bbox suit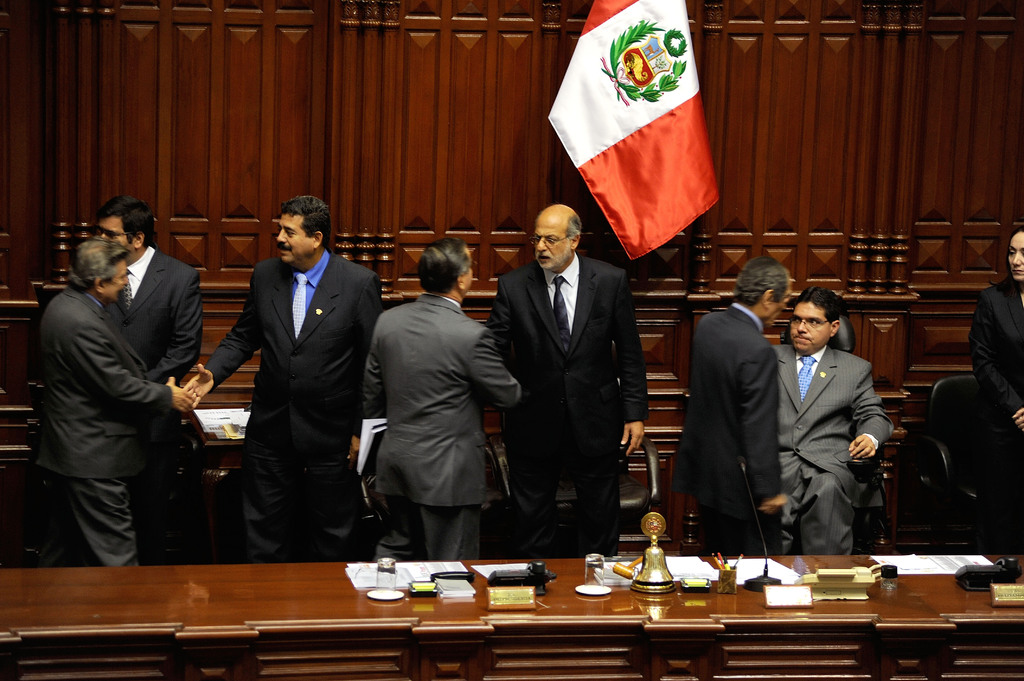
{"x1": 489, "y1": 186, "x2": 653, "y2": 568}
